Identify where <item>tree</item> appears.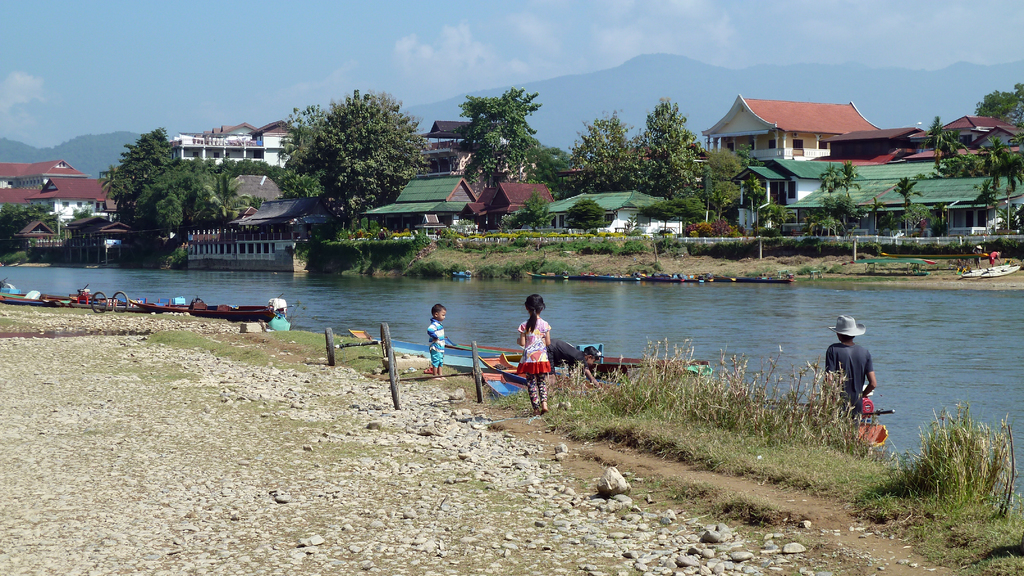
Appears at BBox(817, 158, 837, 227).
